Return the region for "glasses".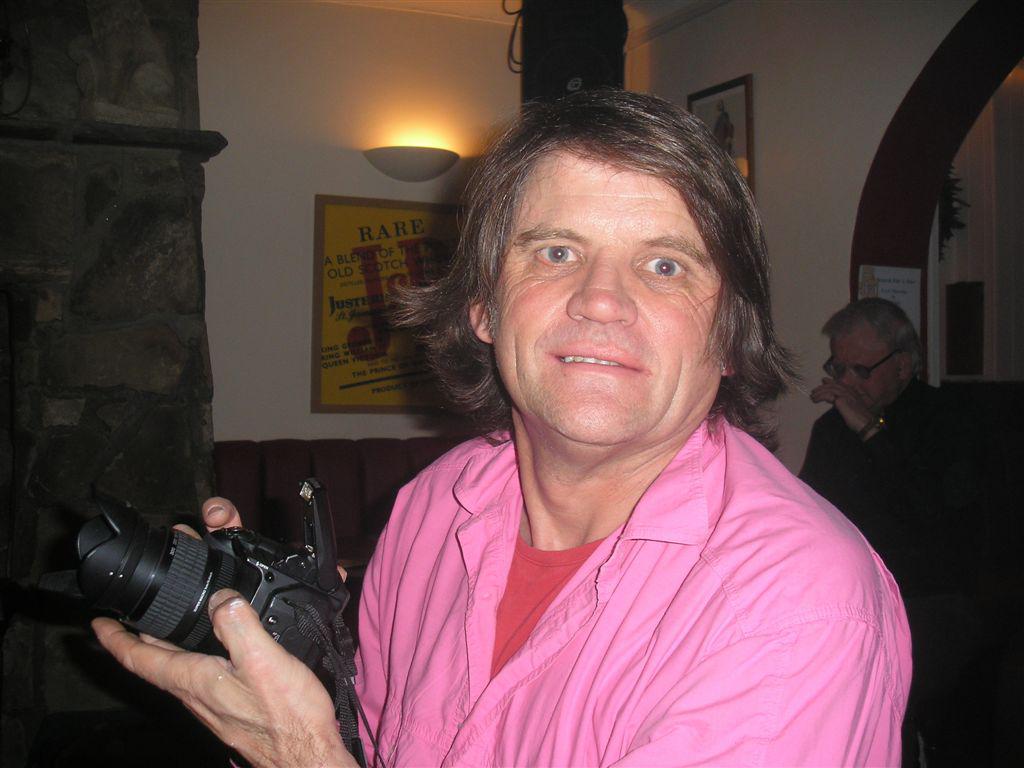
<region>823, 349, 898, 381</region>.
